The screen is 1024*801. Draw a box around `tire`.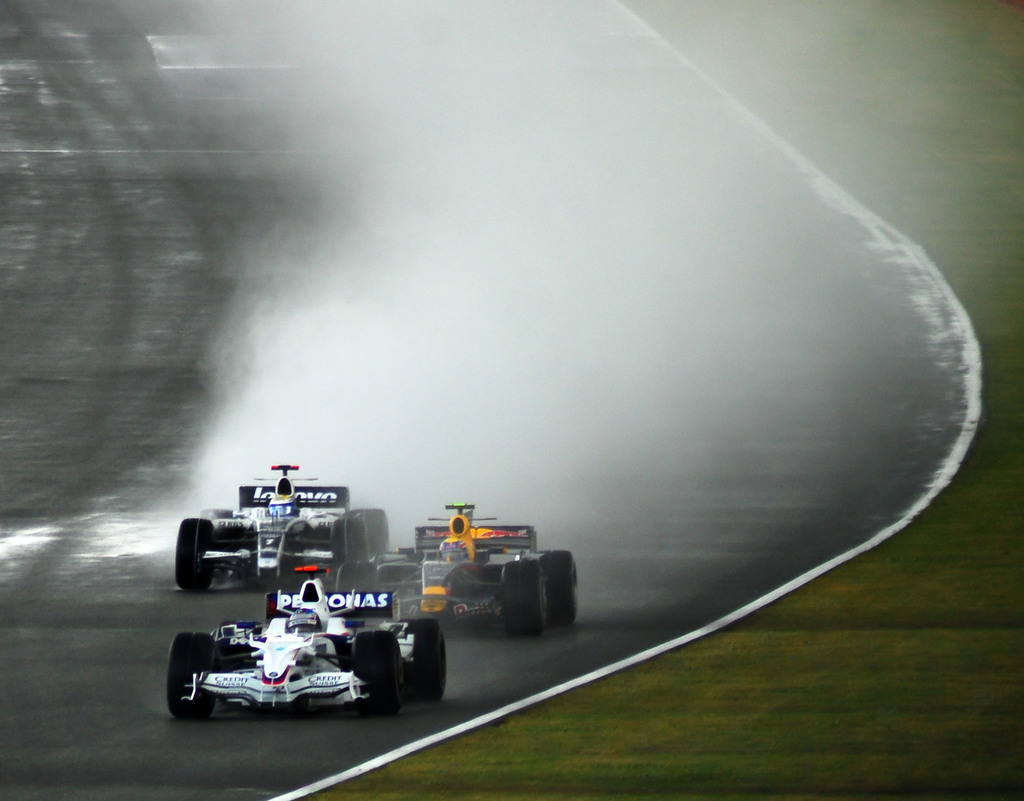
crop(169, 518, 216, 591).
